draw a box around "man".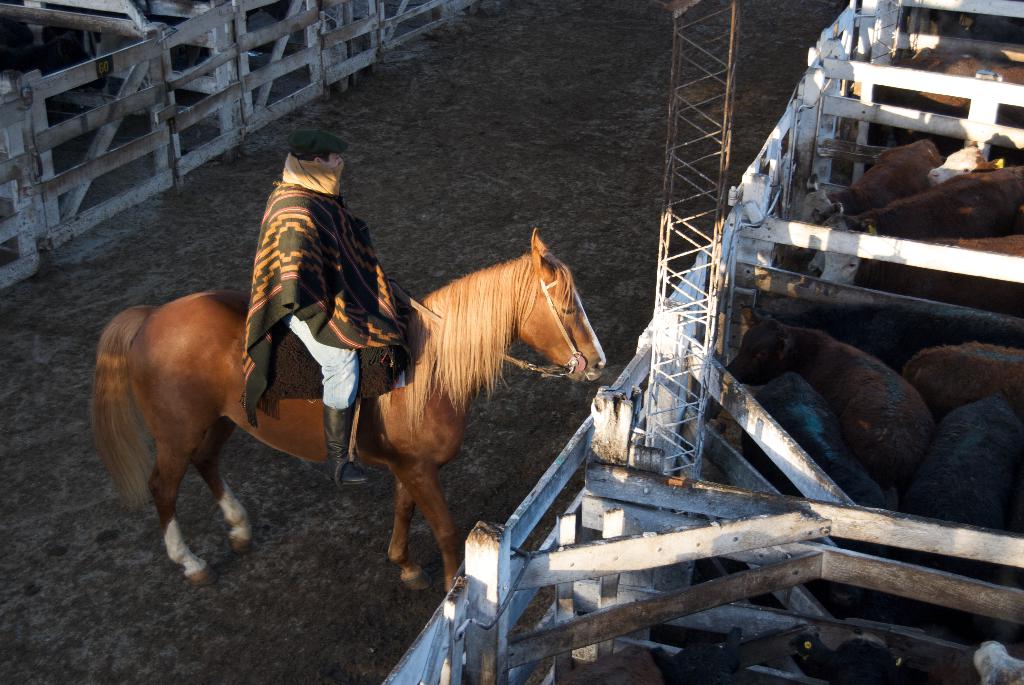
l=238, t=133, r=404, b=499.
